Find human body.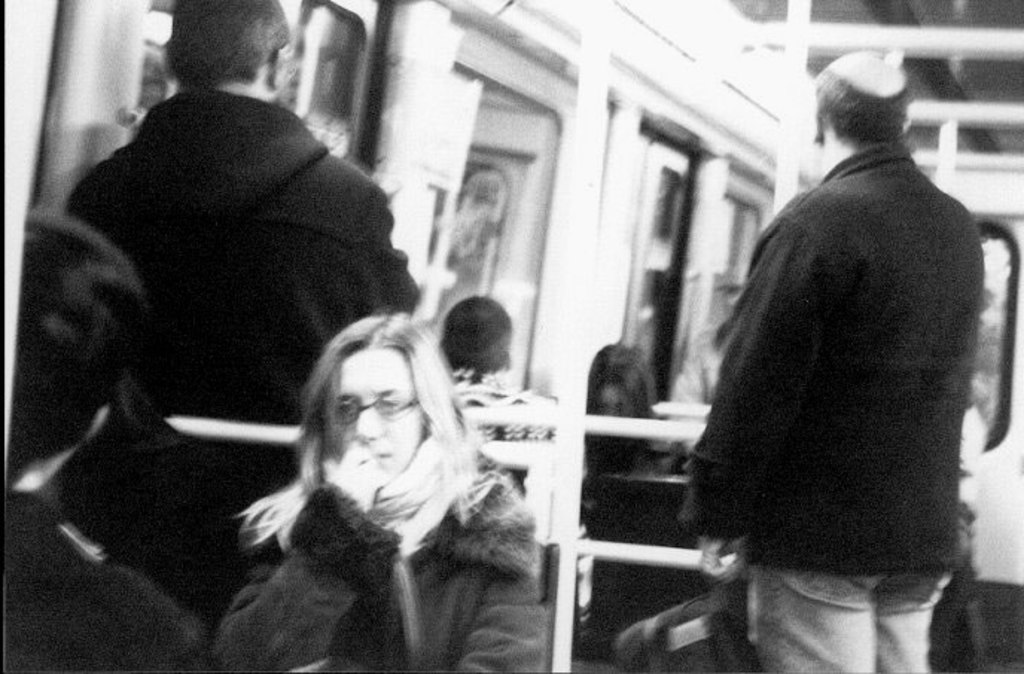
<bbox>52, 0, 430, 430</bbox>.
